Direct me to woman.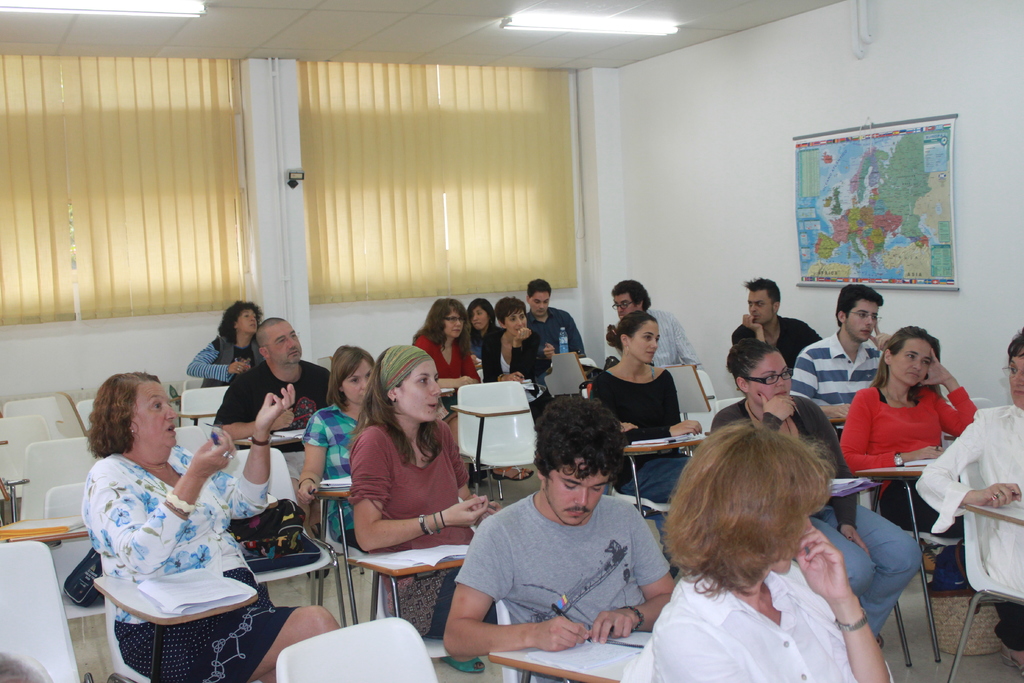
Direction: l=493, t=301, r=548, b=422.
